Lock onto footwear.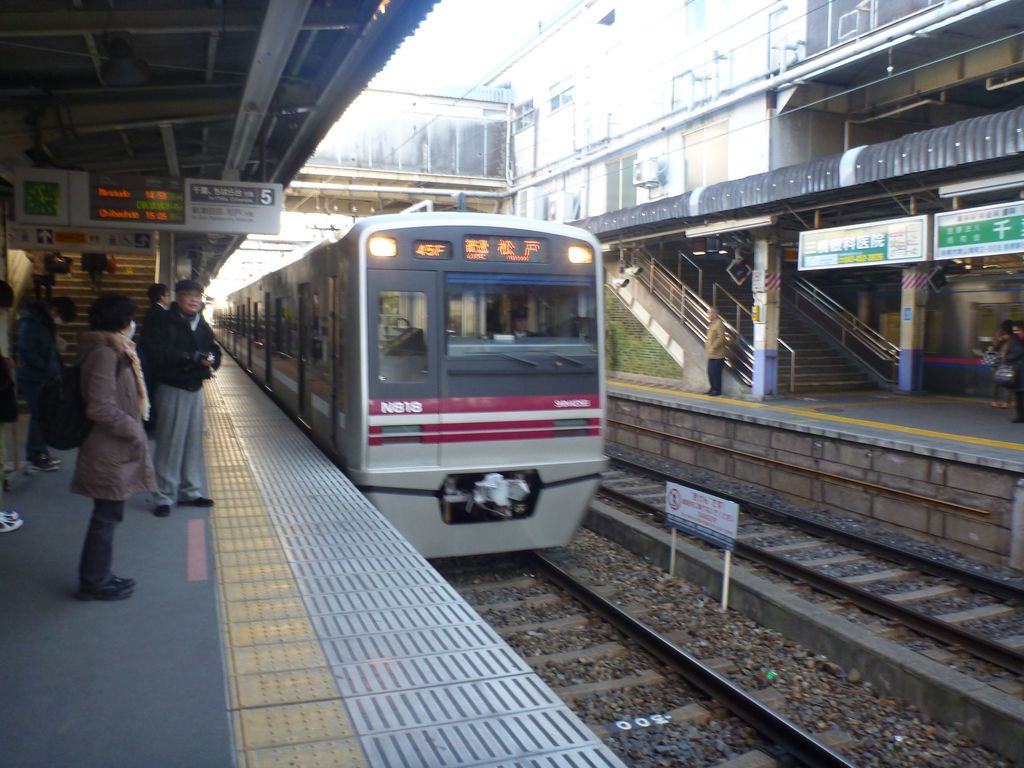
Locked: bbox=(2, 509, 13, 519).
